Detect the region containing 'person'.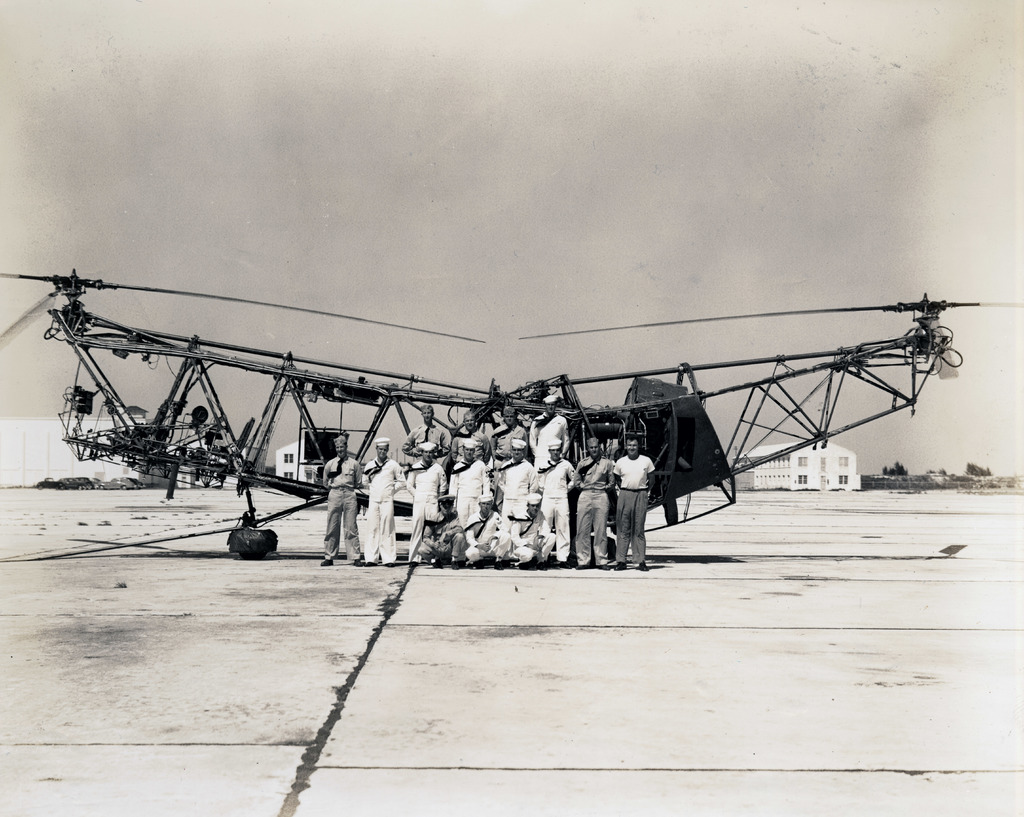
(491, 405, 527, 483).
